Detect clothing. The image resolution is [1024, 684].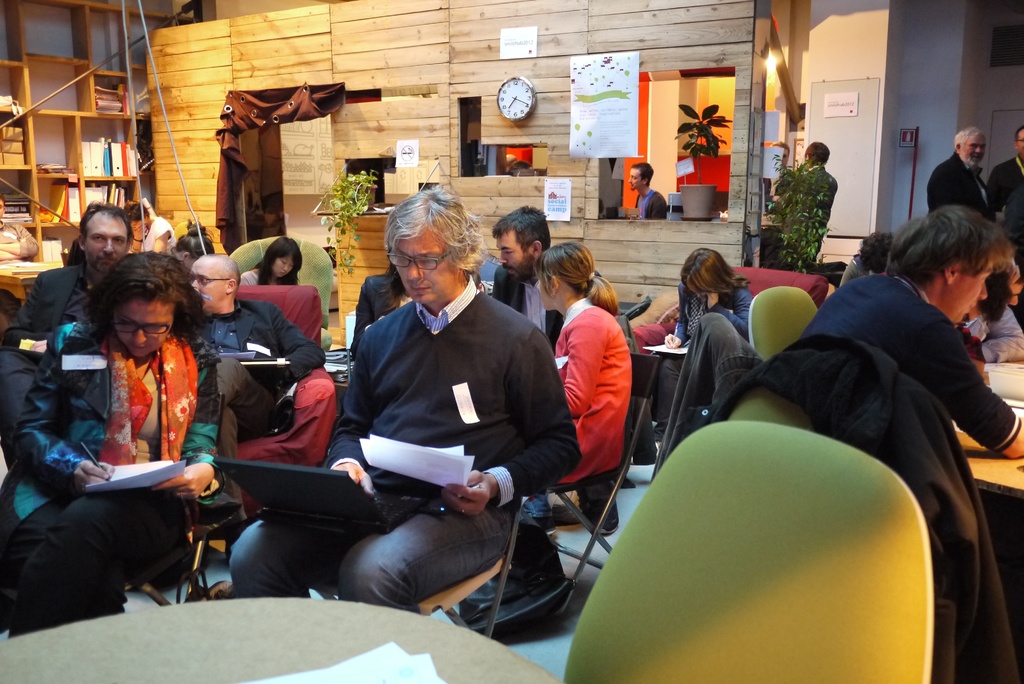
bbox=[555, 275, 650, 512].
